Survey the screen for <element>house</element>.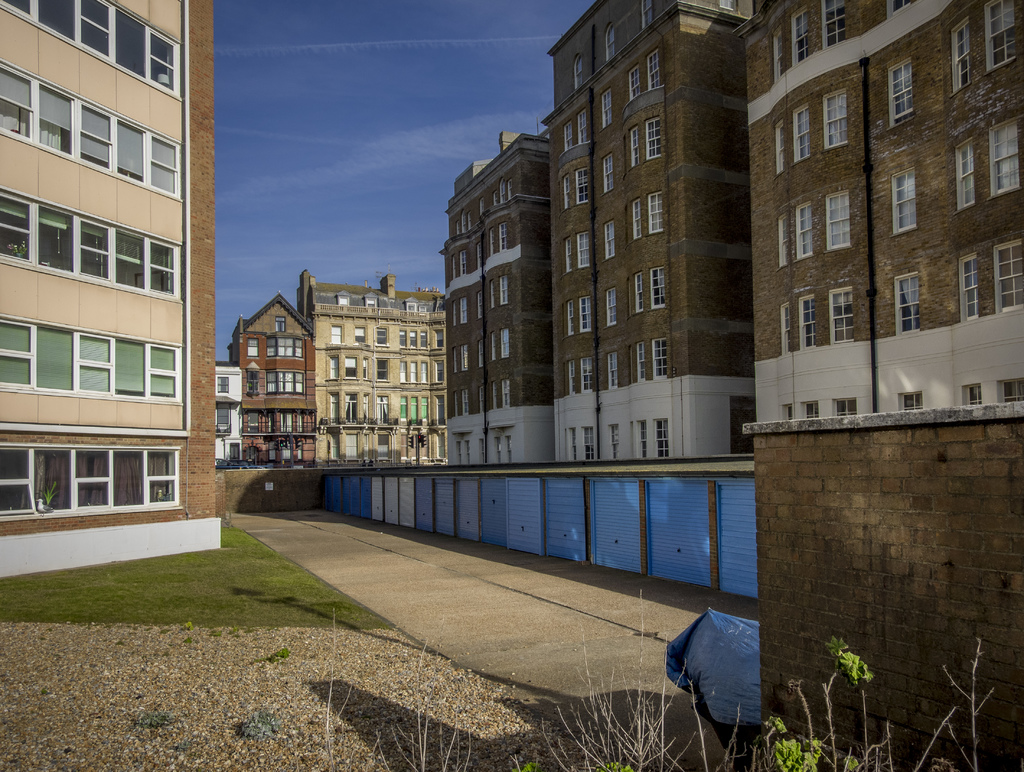
Survey found: <bbox>0, 0, 220, 588</bbox>.
